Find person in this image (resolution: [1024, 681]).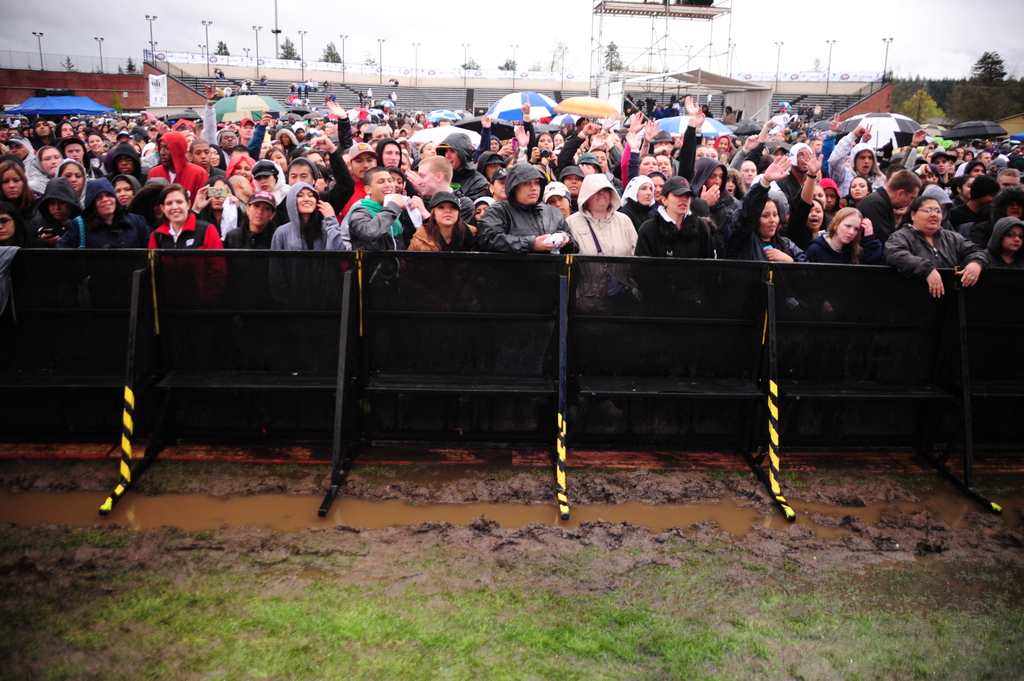
l=807, t=211, r=879, b=262.
